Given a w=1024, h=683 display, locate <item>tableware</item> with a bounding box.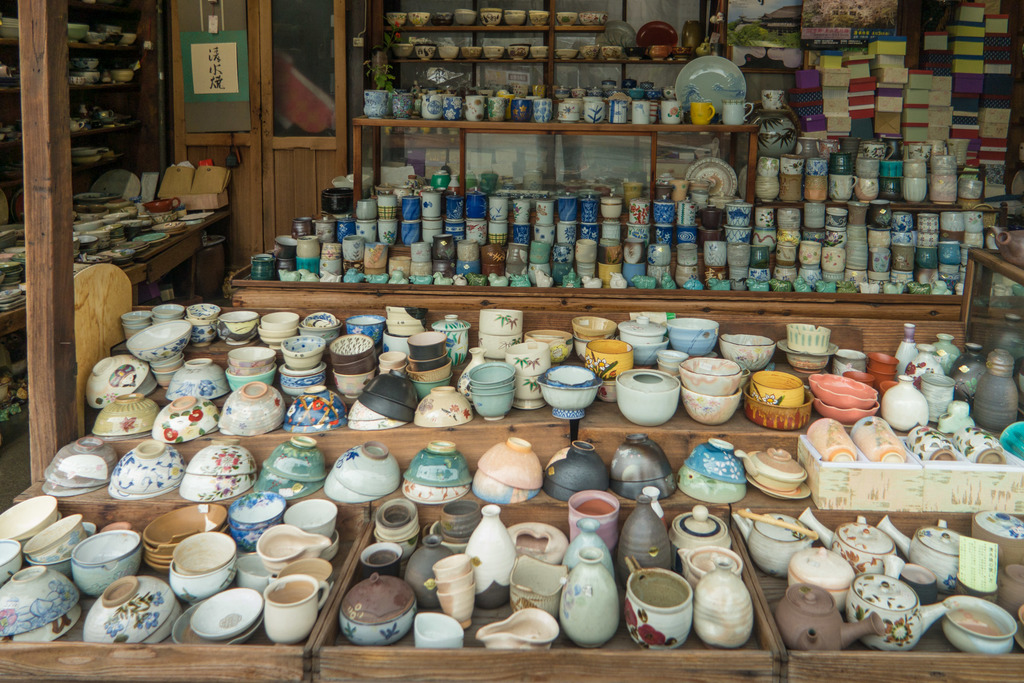
Located: select_region(46, 481, 97, 496).
